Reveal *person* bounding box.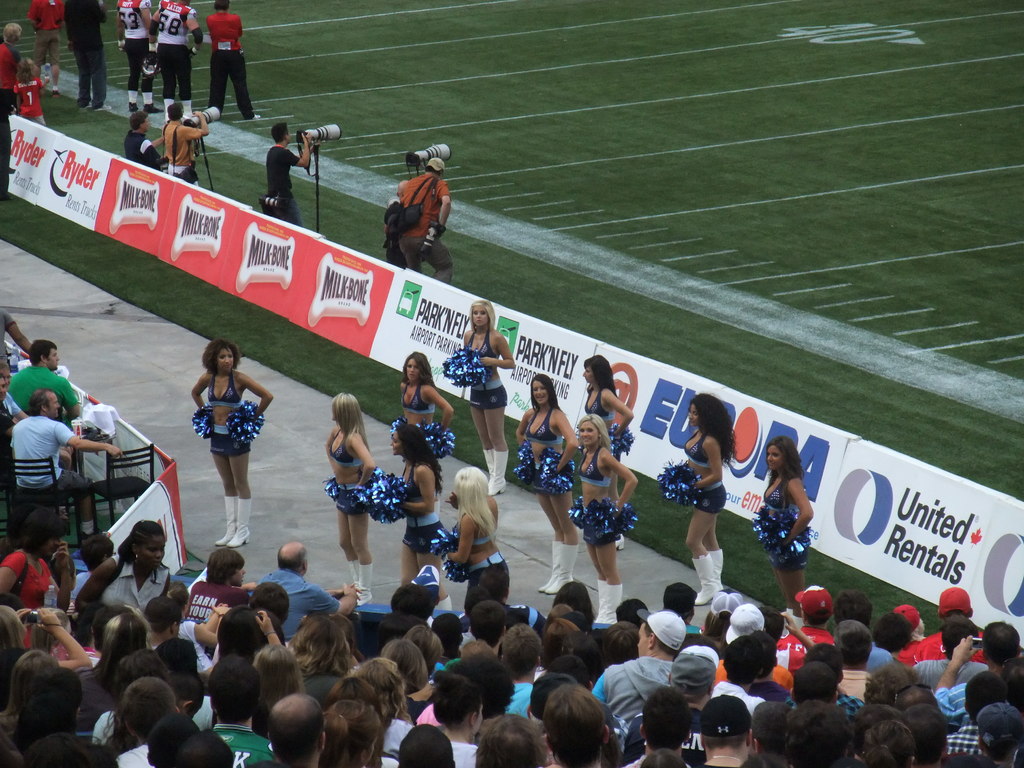
Revealed: BBox(0, 378, 13, 456).
